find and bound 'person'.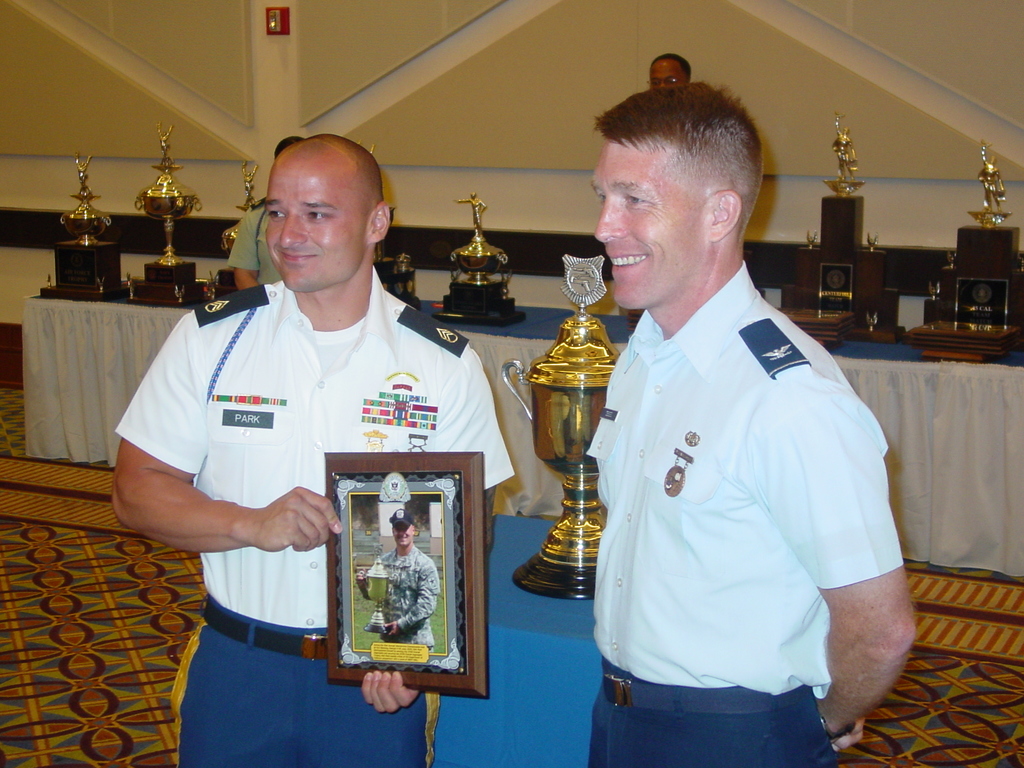
Bound: left=645, top=56, right=686, bottom=94.
